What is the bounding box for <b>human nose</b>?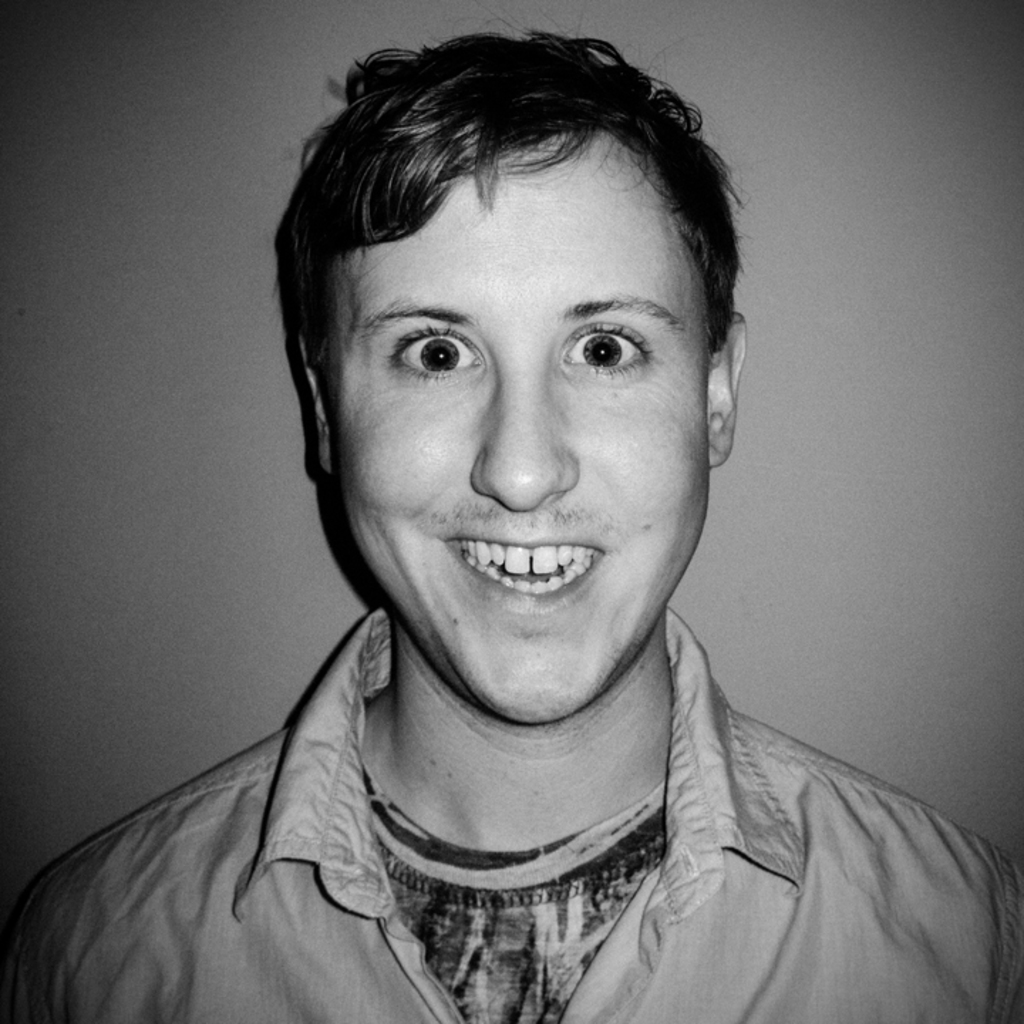
region(464, 360, 576, 509).
